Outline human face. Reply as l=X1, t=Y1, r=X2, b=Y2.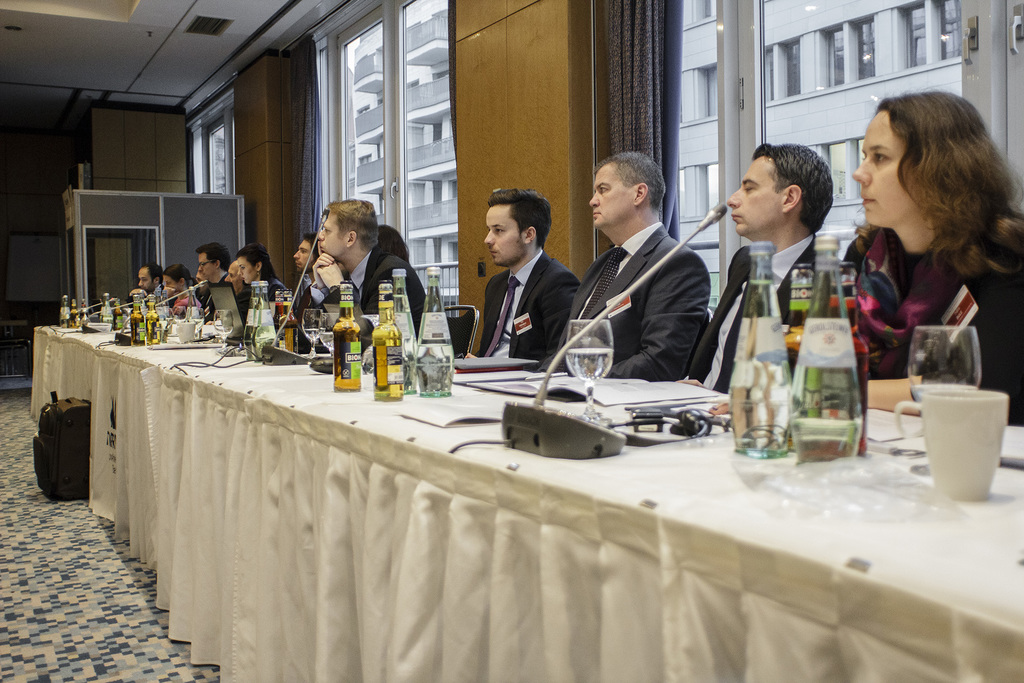
l=589, t=170, r=635, b=231.
